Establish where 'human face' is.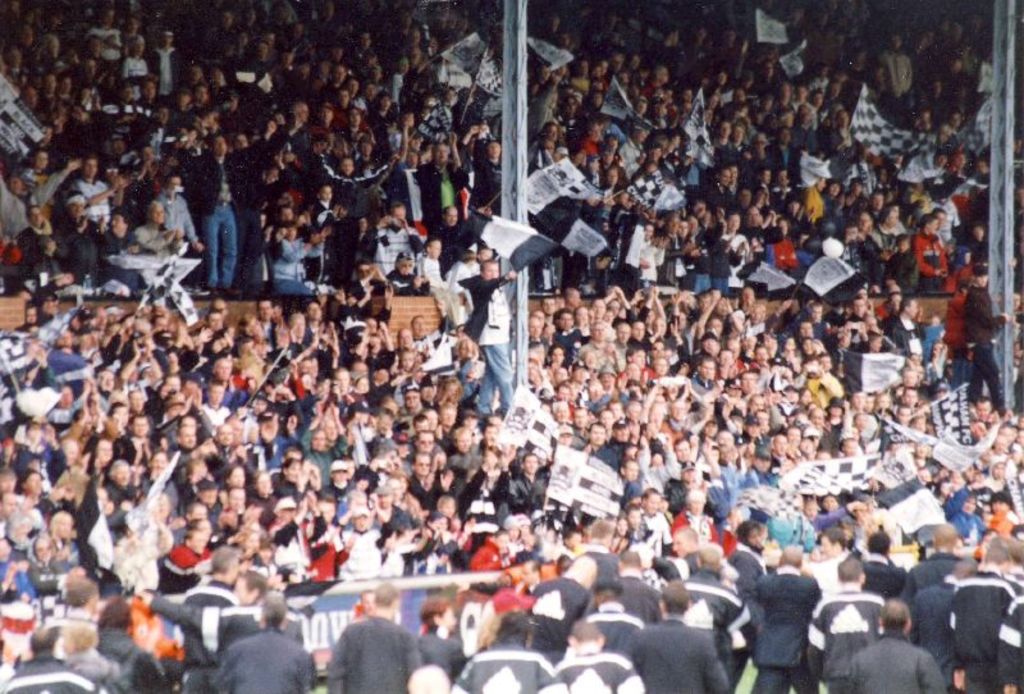
Established at select_region(573, 151, 584, 168).
